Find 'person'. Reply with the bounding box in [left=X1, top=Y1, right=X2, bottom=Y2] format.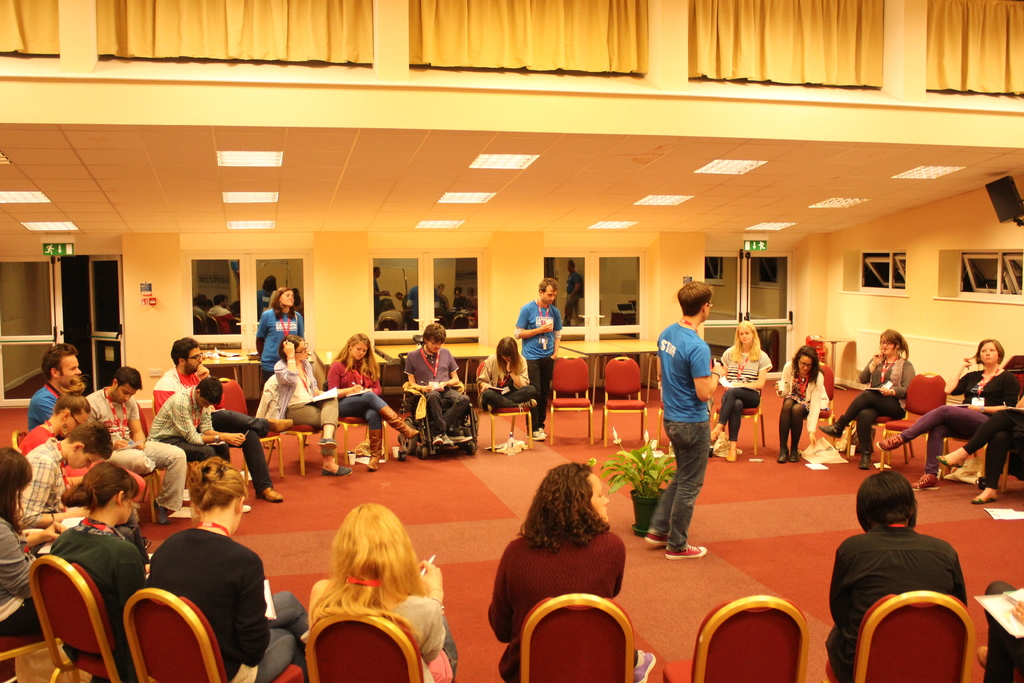
[left=822, top=470, right=974, bottom=682].
